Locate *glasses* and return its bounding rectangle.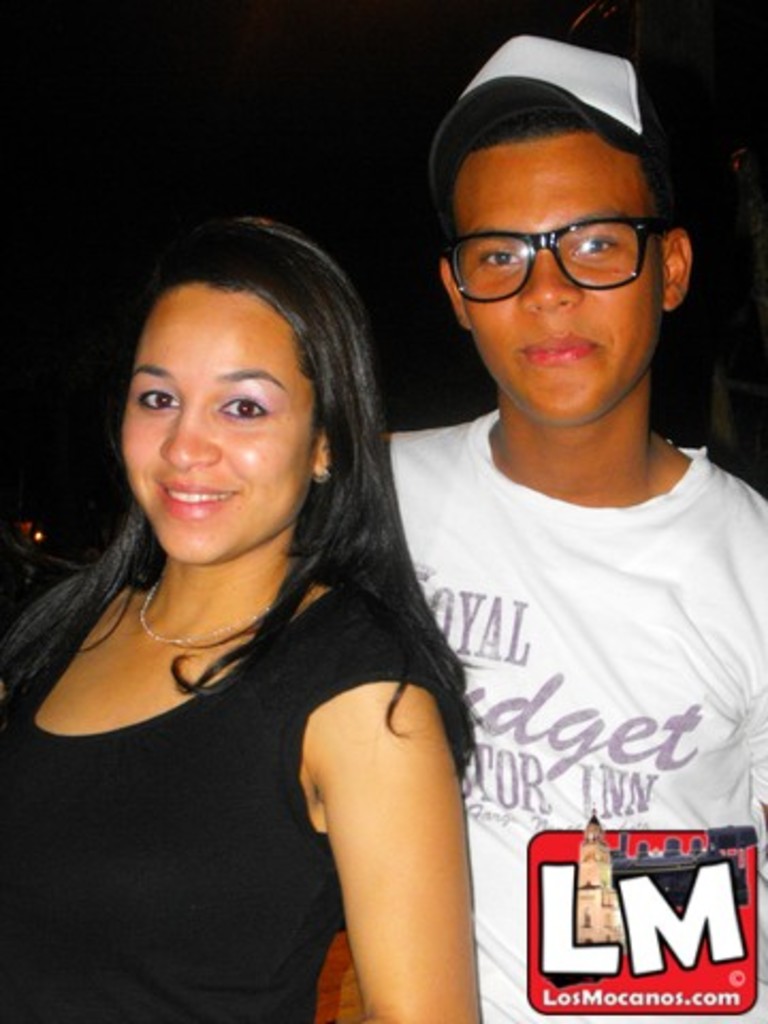
left=439, top=207, right=653, bottom=303.
